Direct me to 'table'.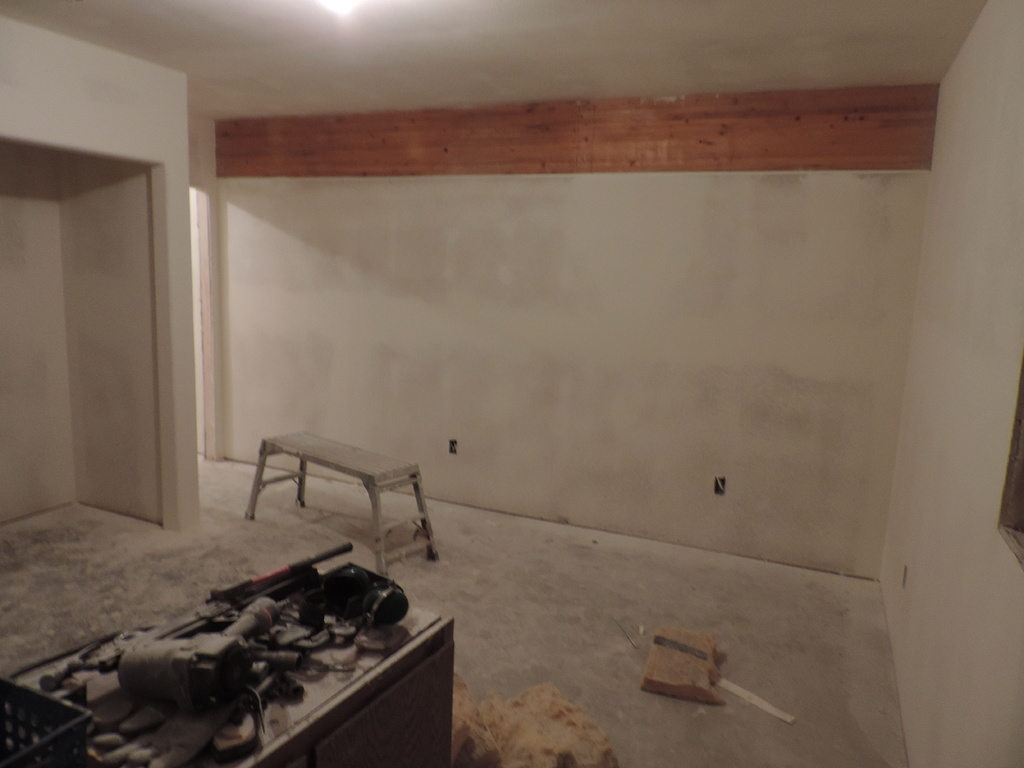
Direction: detection(243, 431, 444, 578).
